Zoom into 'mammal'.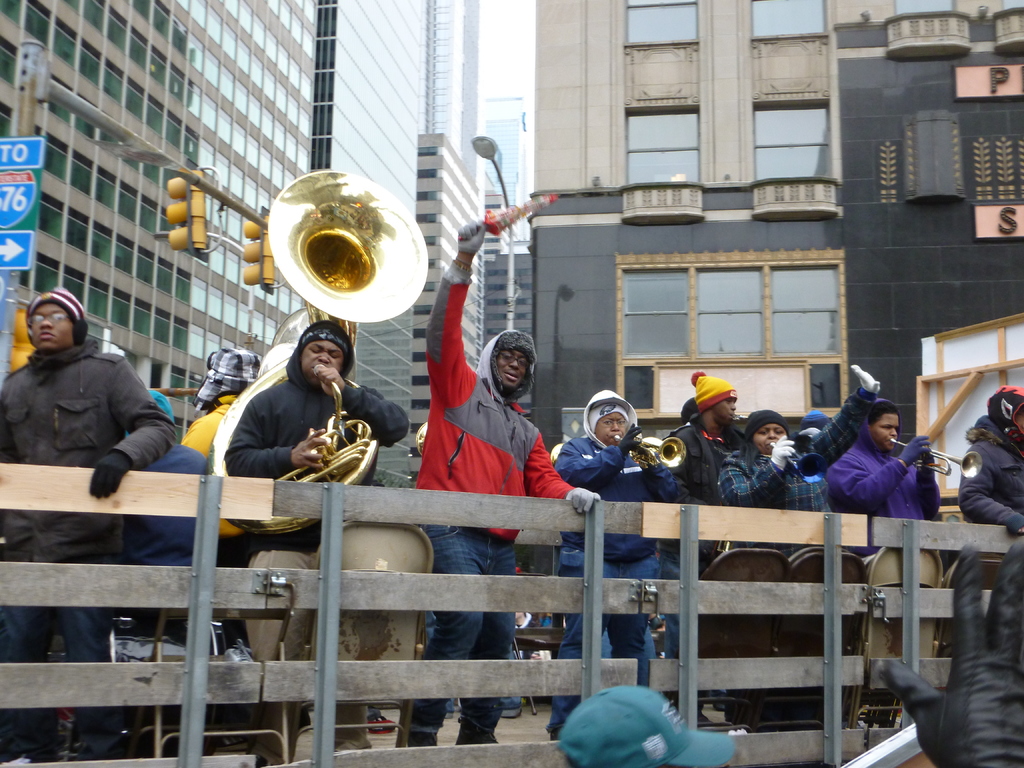
Zoom target: BBox(547, 387, 676, 740).
